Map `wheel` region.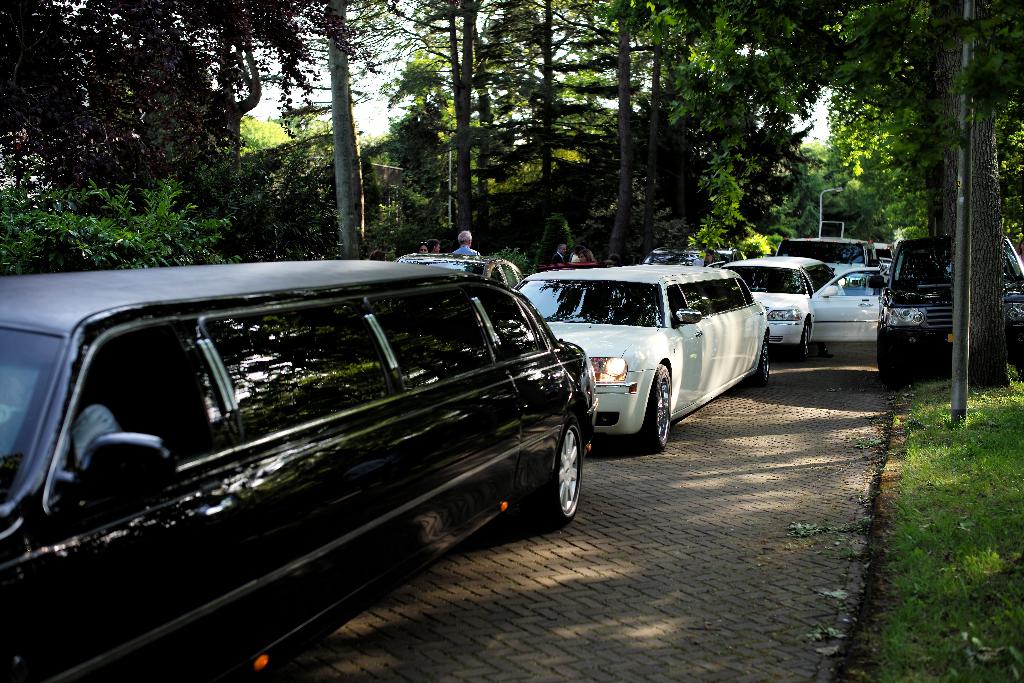
Mapped to 646/365/670/450.
